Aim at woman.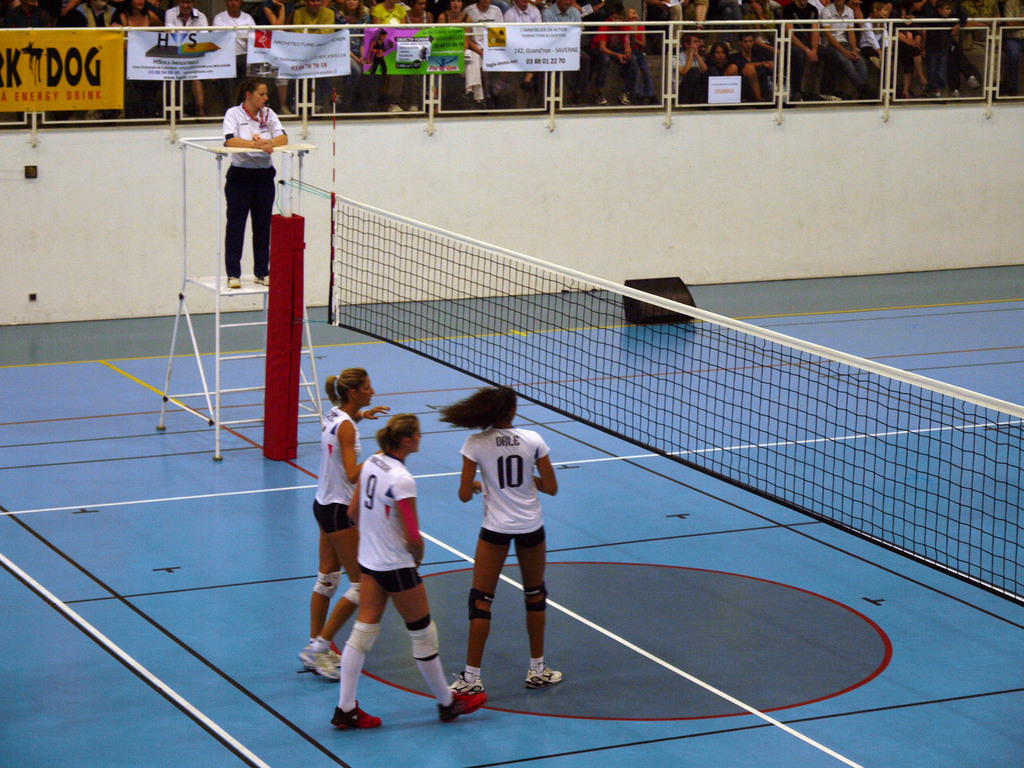
Aimed at <bbox>328, 410, 492, 732</bbox>.
